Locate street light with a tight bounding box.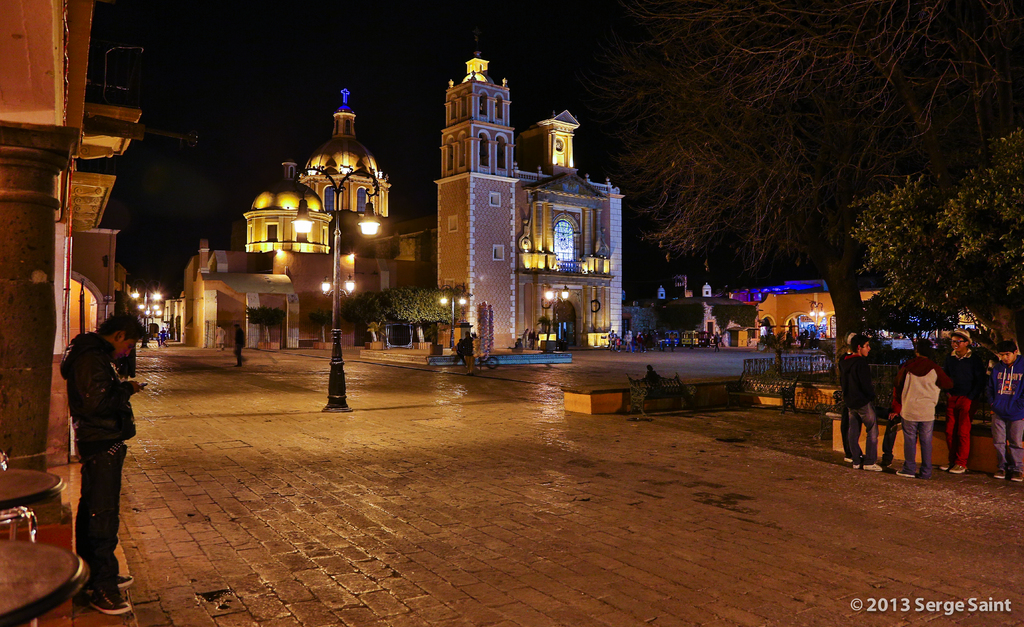
left=279, top=151, right=394, bottom=413.
